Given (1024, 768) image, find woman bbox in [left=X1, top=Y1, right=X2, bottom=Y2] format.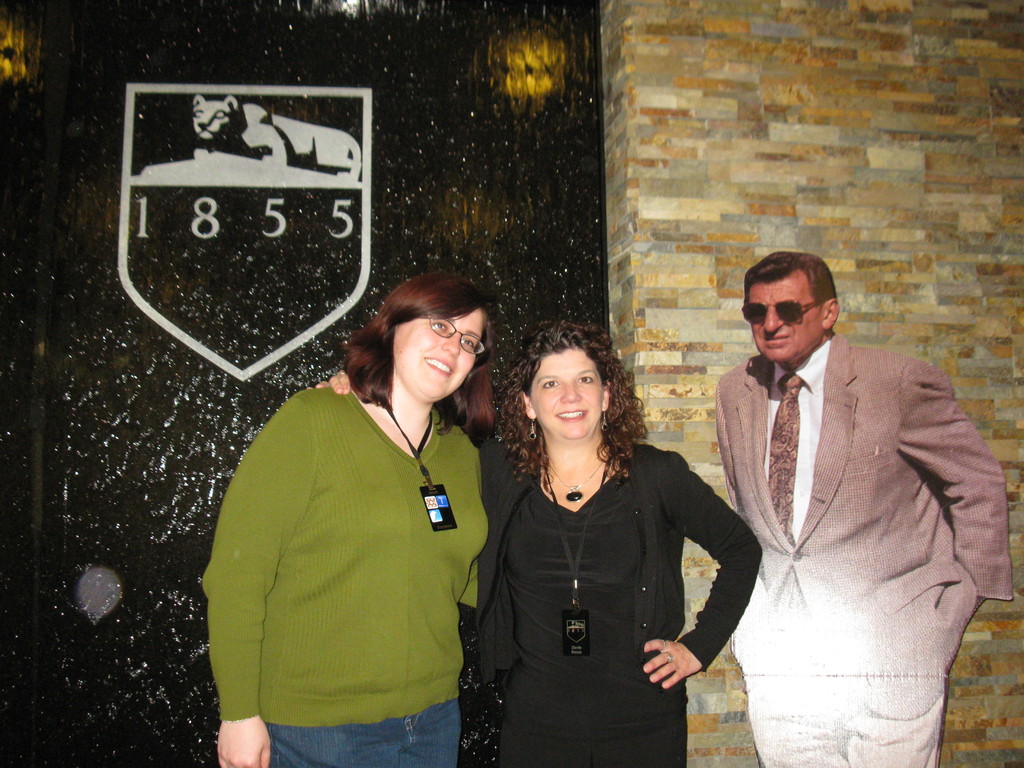
[left=196, top=266, right=484, bottom=767].
